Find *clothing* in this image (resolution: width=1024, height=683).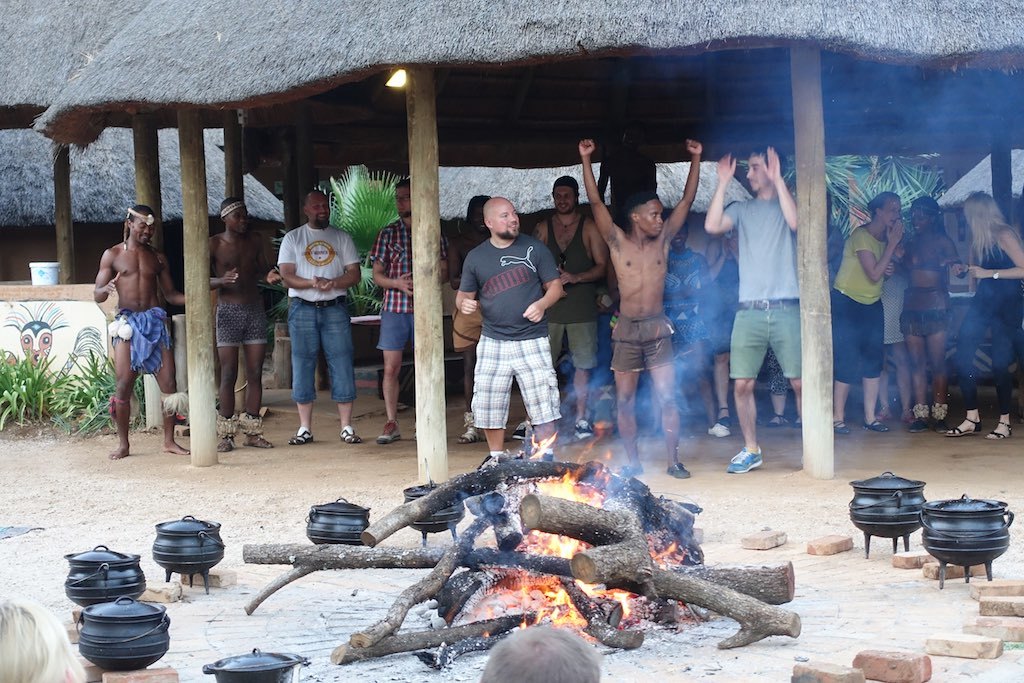
[897, 254, 945, 333].
